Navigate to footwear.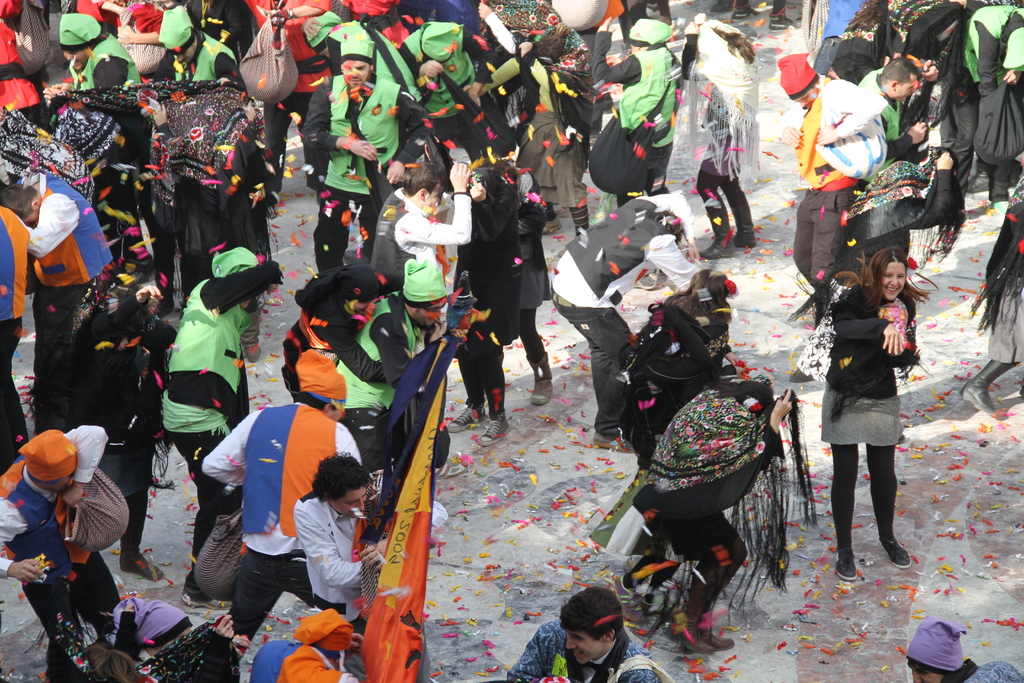
Navigation target: x1=767 y1=17 x2=794 y2=26.
